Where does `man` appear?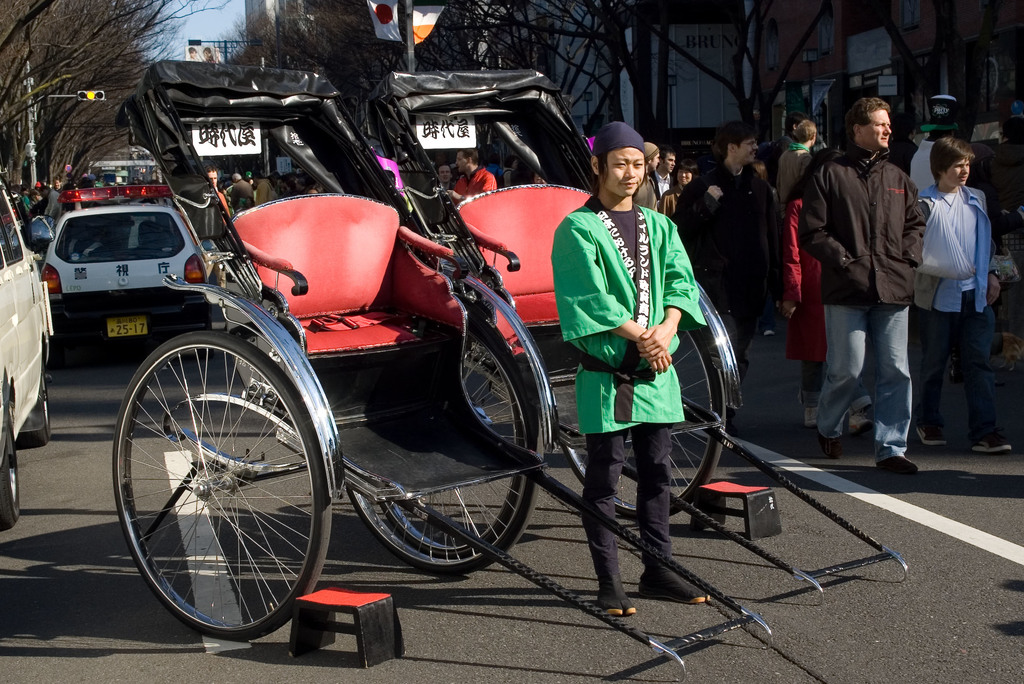
Appears at pyautogui.locateOnScreen(776, 116, 813, 193).
